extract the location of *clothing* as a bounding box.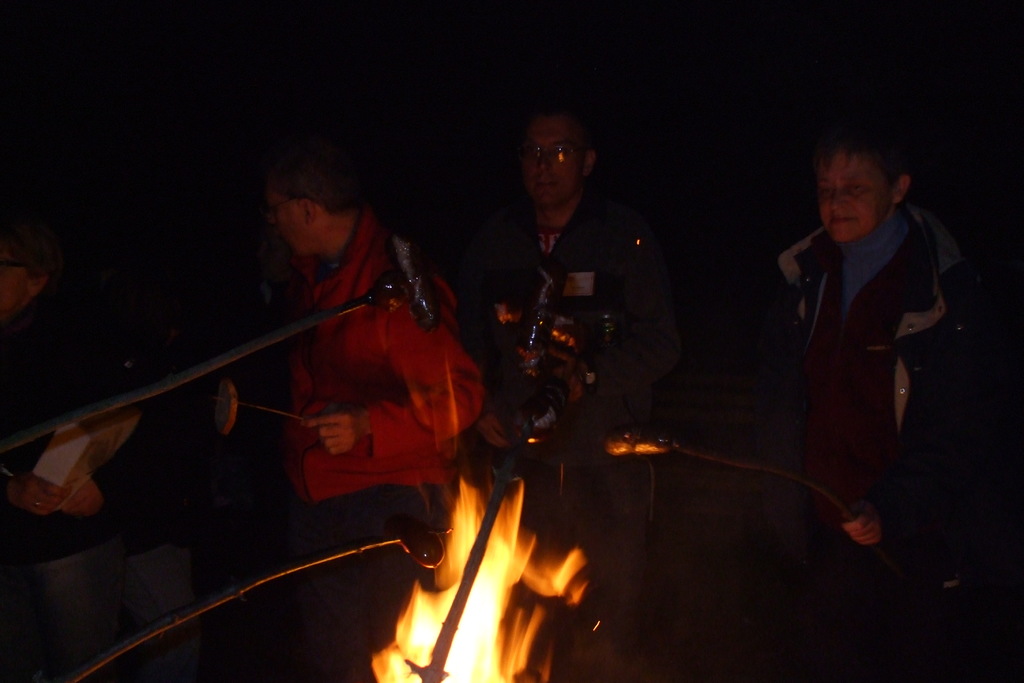
(x1=785, y1=204, x2=959, y2=551).
